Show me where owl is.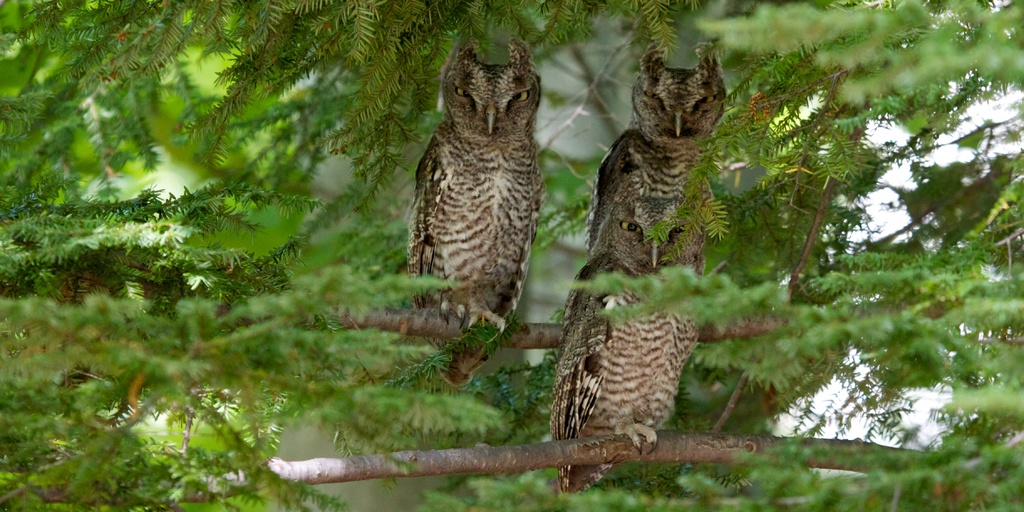
owl is at BBox(592, 37, 732, 251).
